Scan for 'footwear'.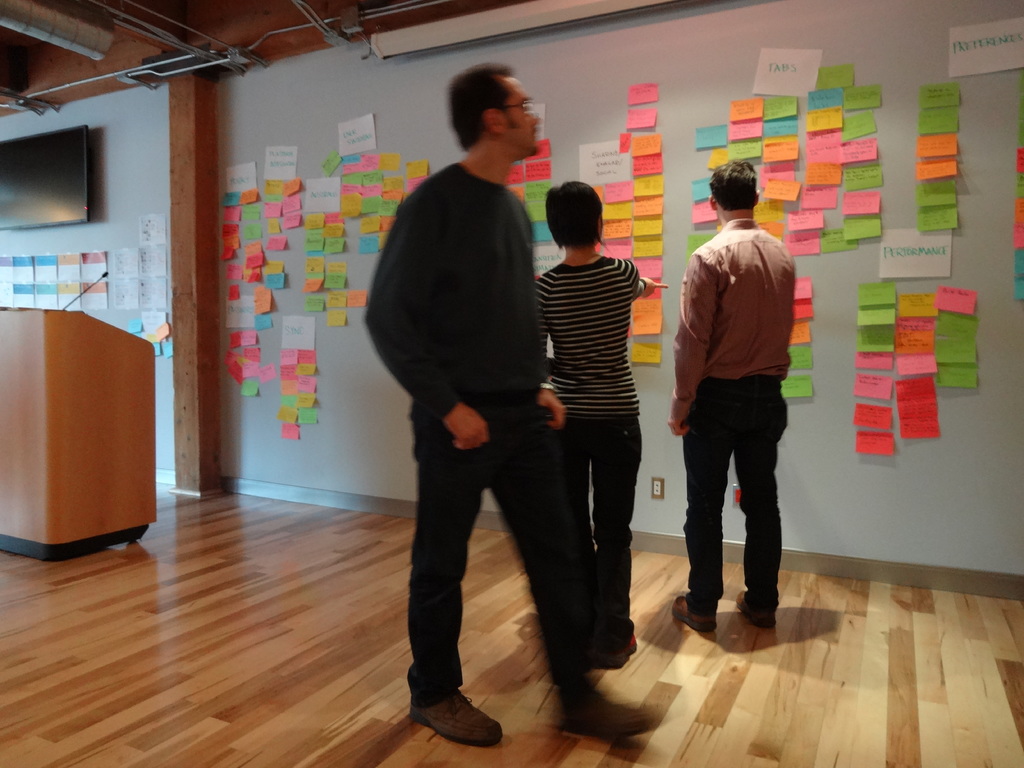
Scan result: 558:647:657:743.
